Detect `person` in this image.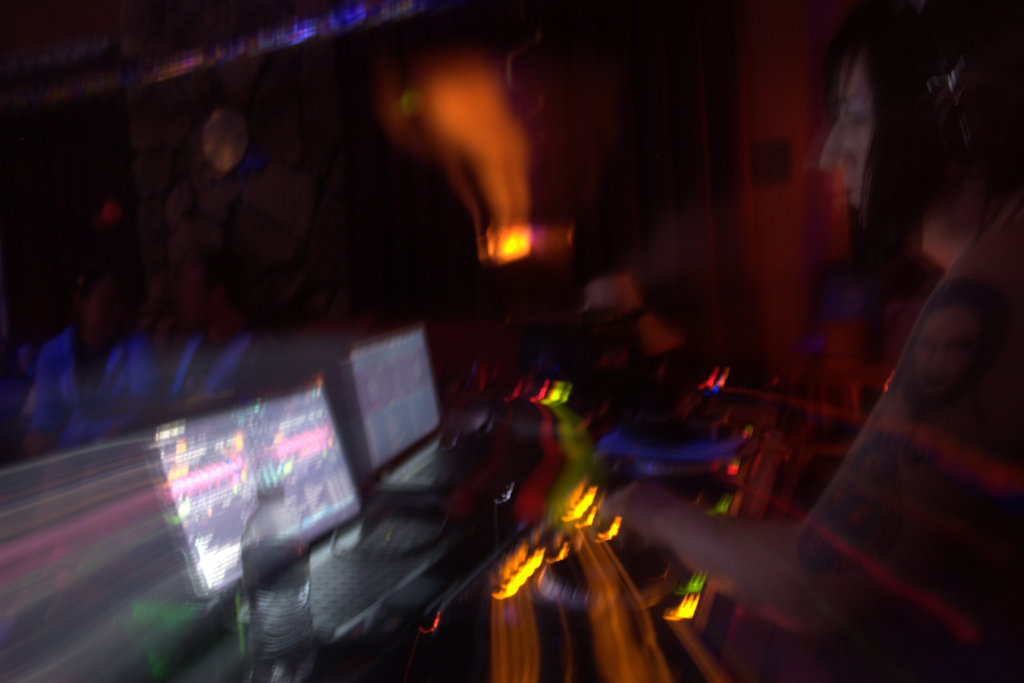
Detection: 153,227,264,430.
